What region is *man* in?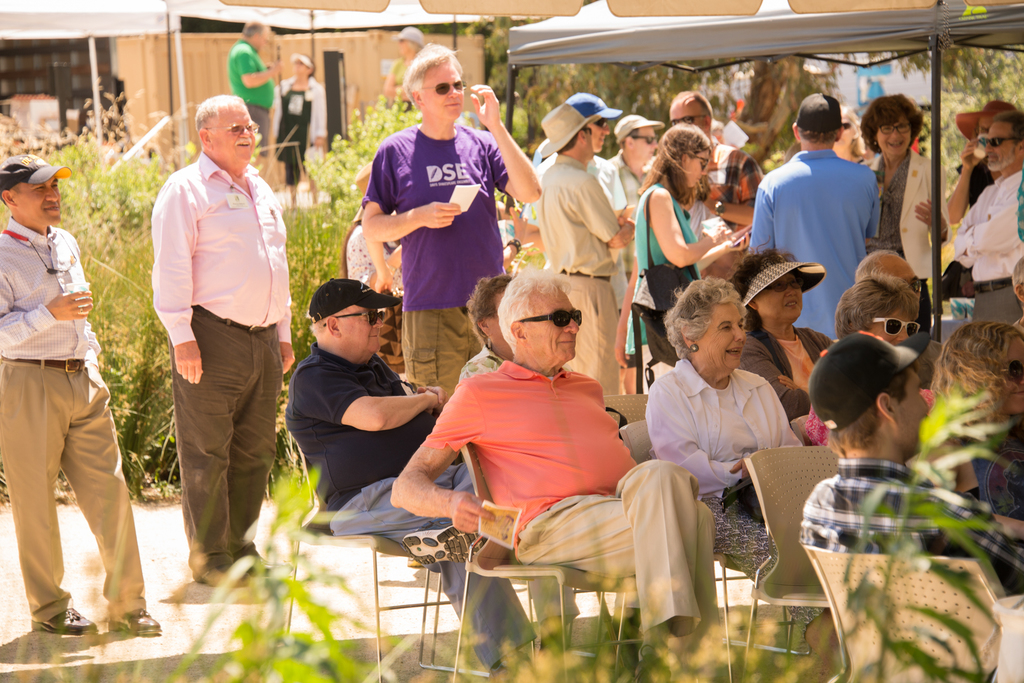
bbox=[949, 100, 1014, 305].
